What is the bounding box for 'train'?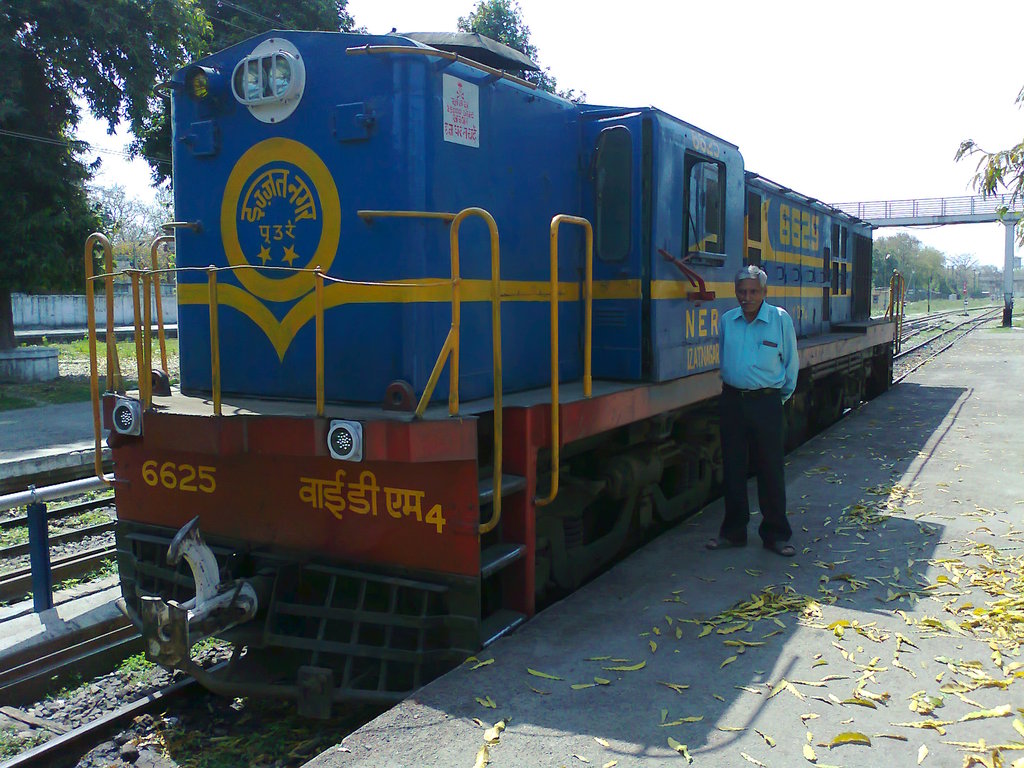
locate(86, 18, 911, 737).
